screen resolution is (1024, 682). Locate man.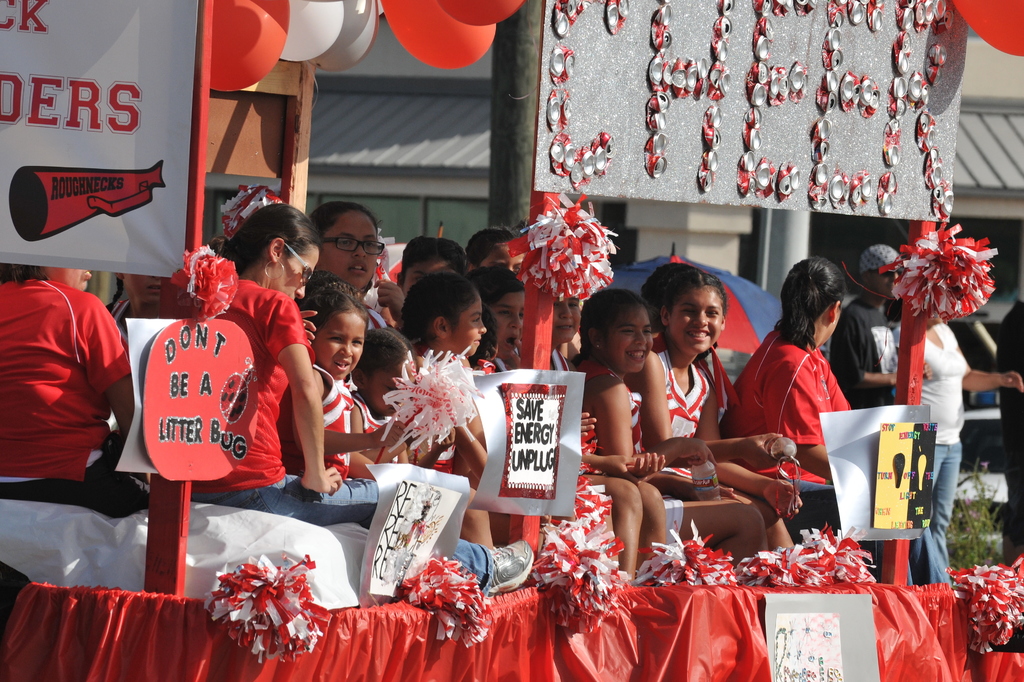
[822, 241, 915, 419].
